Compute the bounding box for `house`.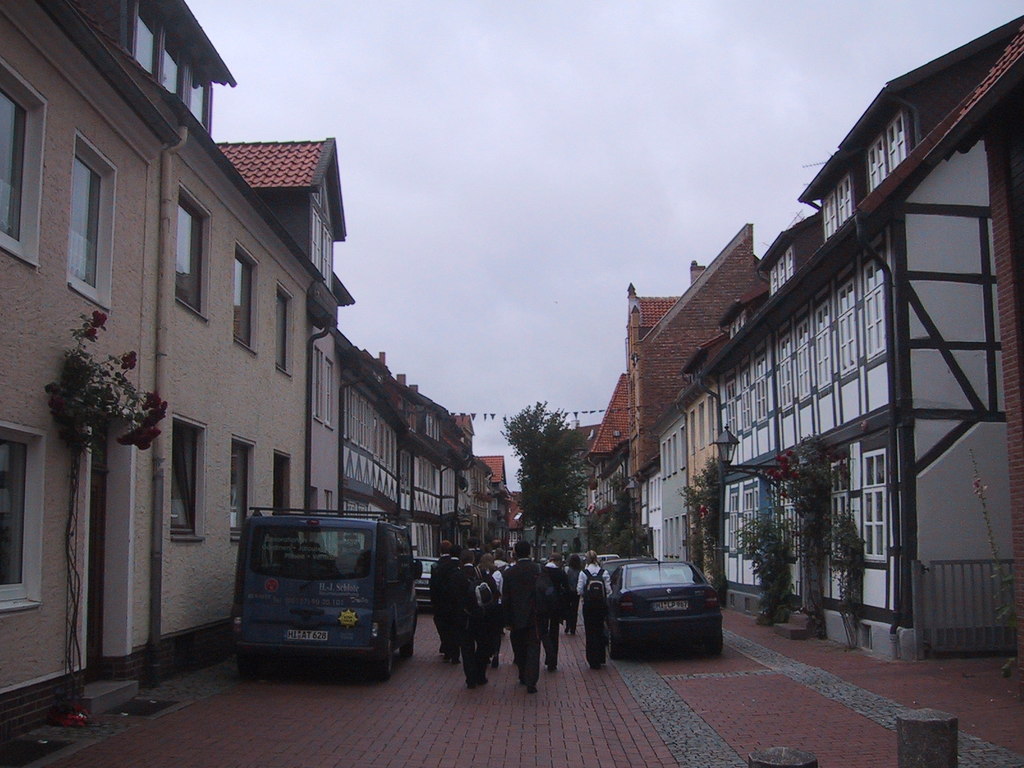
rect(10, 1, 159, 696).
